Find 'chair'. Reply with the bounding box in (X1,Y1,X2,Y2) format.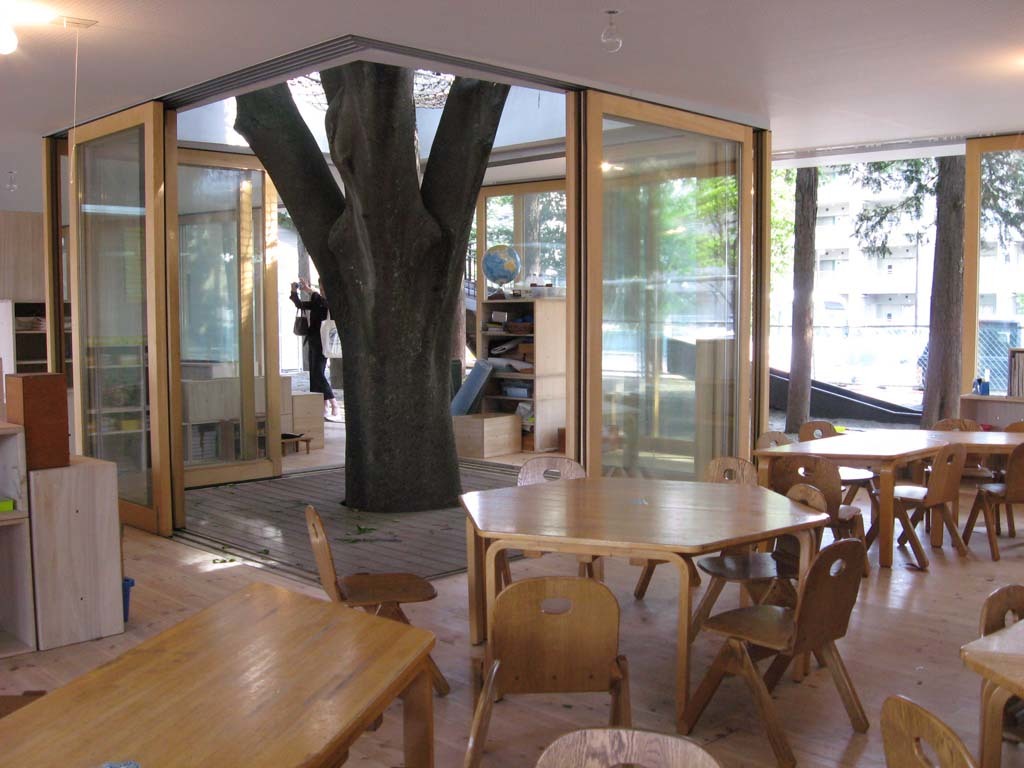
(974,585,1023,767).
